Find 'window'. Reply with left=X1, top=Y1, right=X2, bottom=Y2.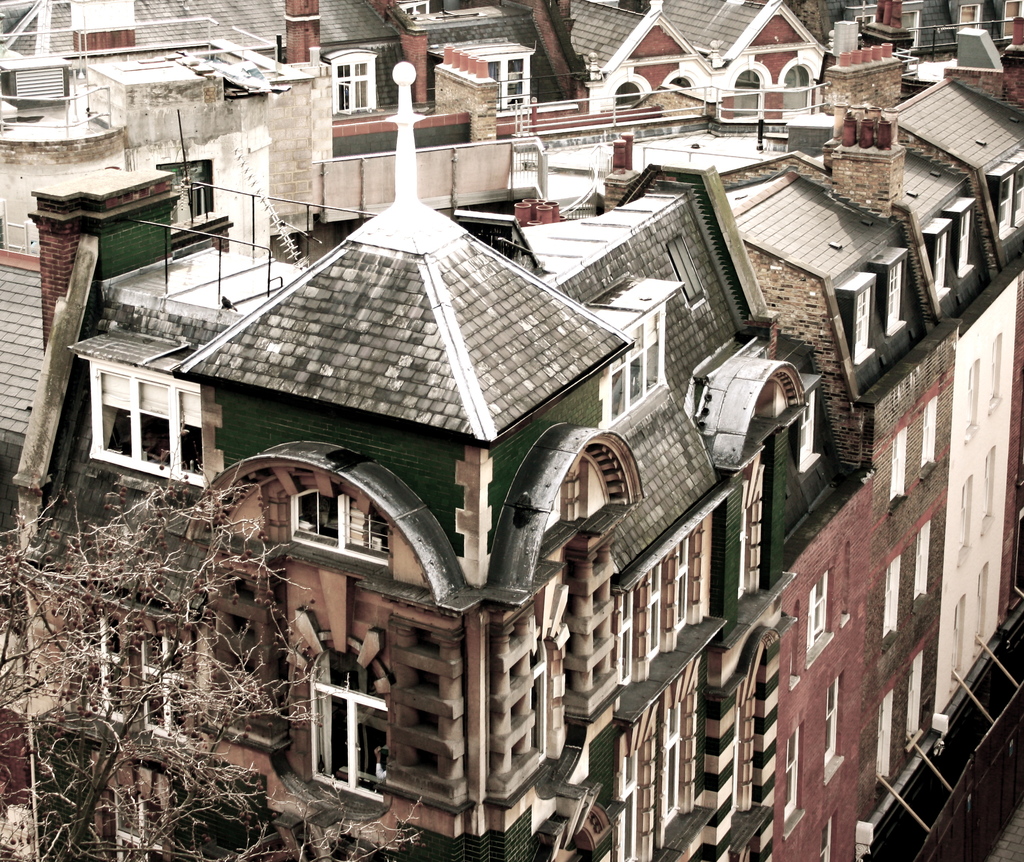
left=932, top=233, right=954, bottom=301.
